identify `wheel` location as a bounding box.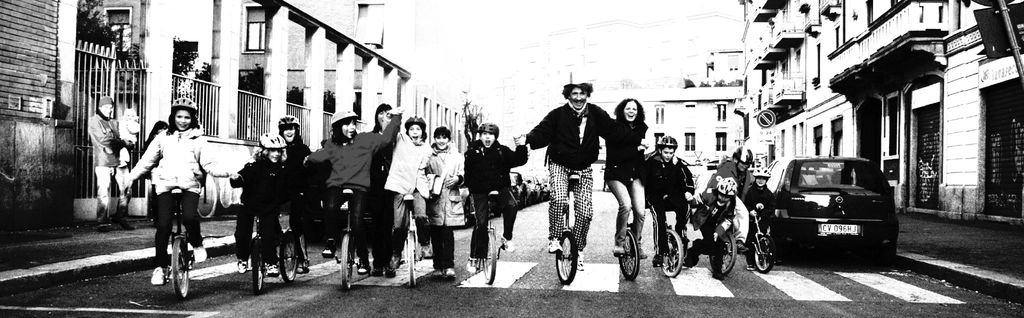
[614, 231, 639, 283].
